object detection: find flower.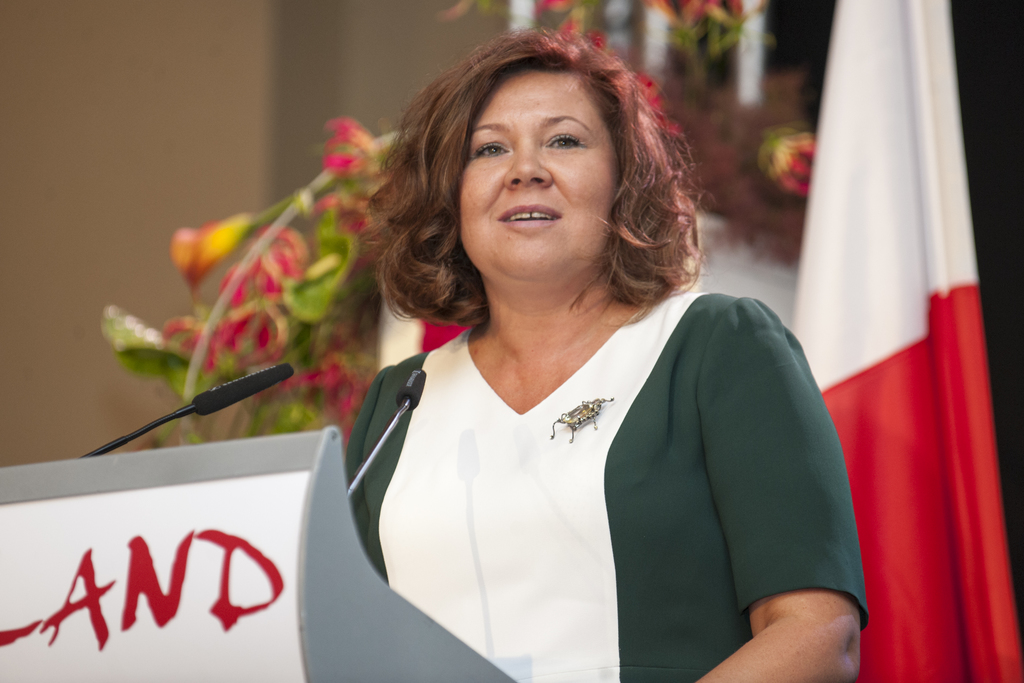
[637,0,756,21].
